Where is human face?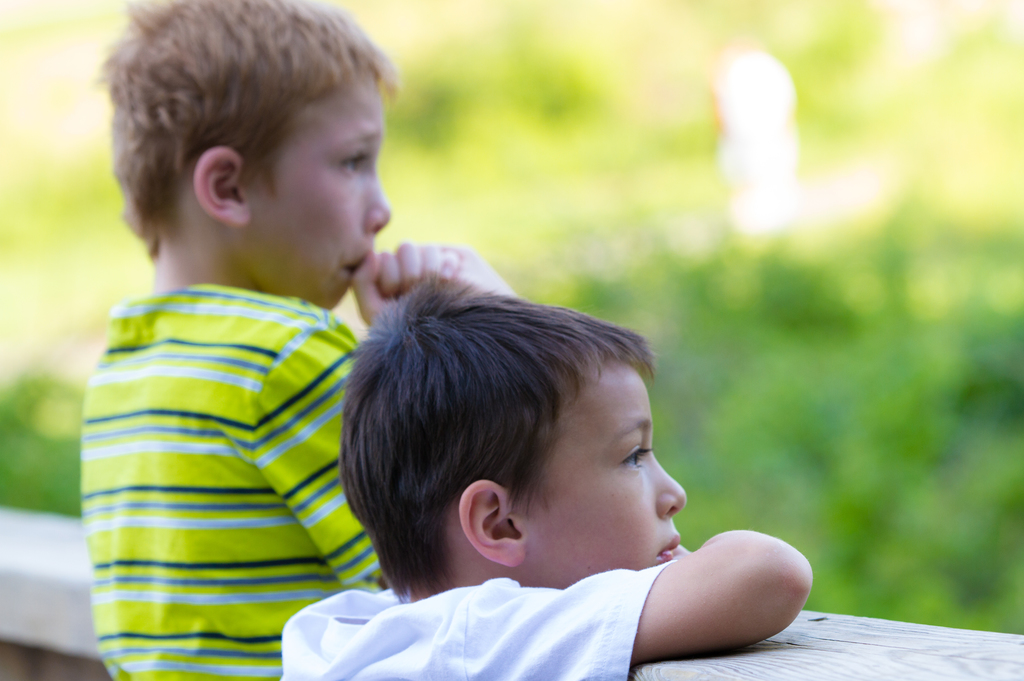
[left=519, top=358, right=690, bottom=587].
